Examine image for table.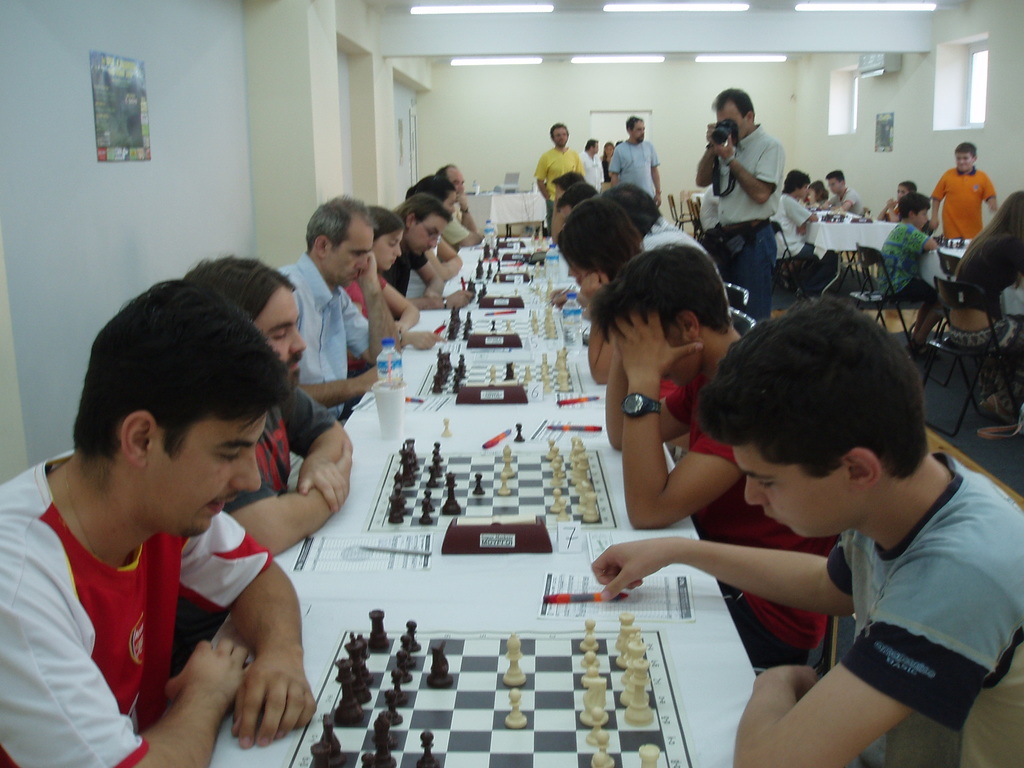
Examination result: x1=407, y1=306, x2=584, y2=347.
